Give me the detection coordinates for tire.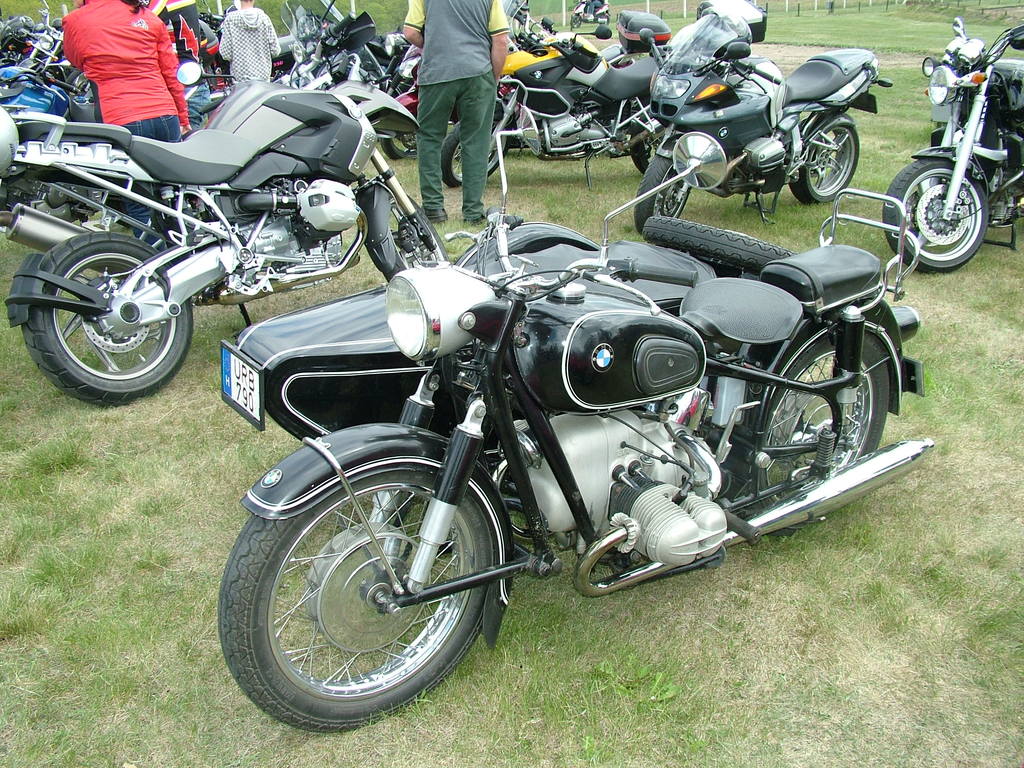
(x1=377, y1=117, x2=415, y2=157).
